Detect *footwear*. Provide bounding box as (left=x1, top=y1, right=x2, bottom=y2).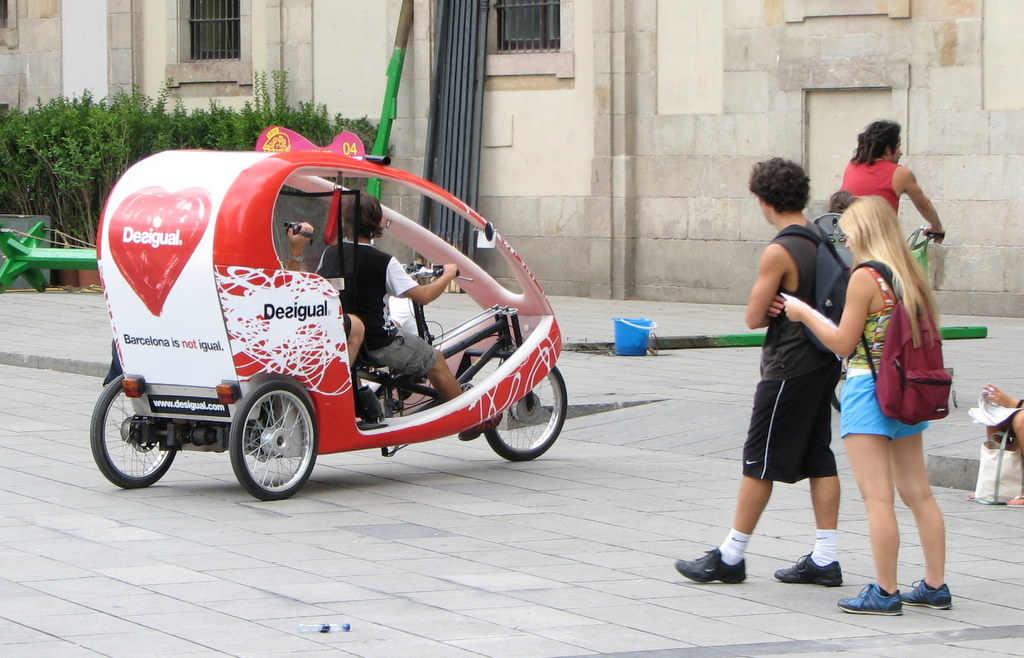
(left=1005, top=492, right=1023, bottom=509).
